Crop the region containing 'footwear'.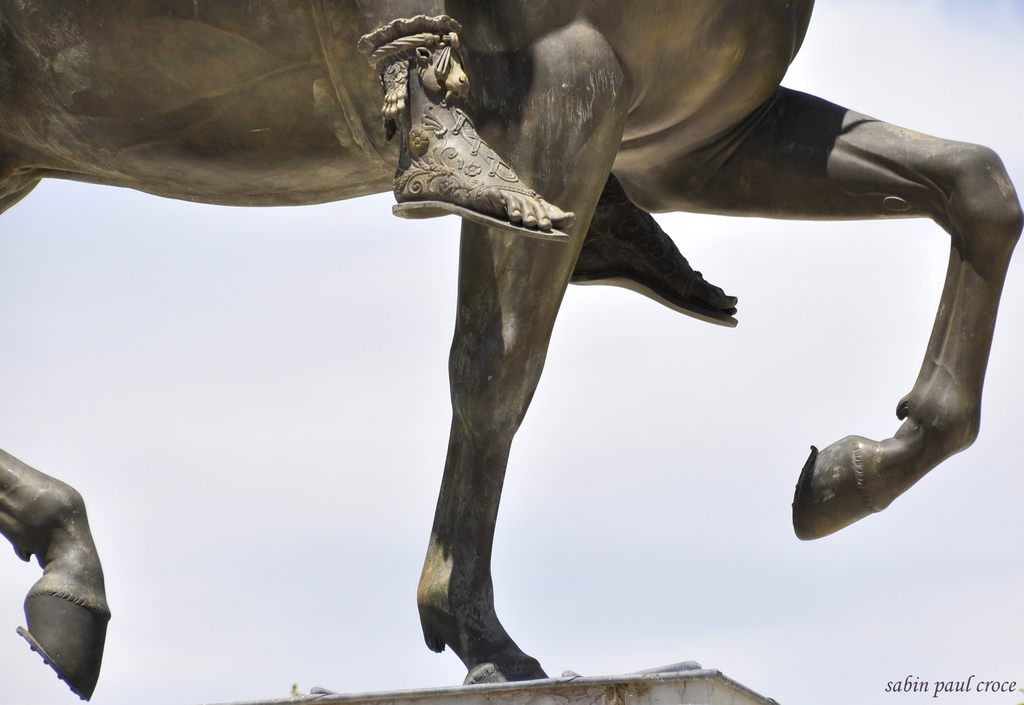
Crop region: BBox(578, 192, 764, 330).
